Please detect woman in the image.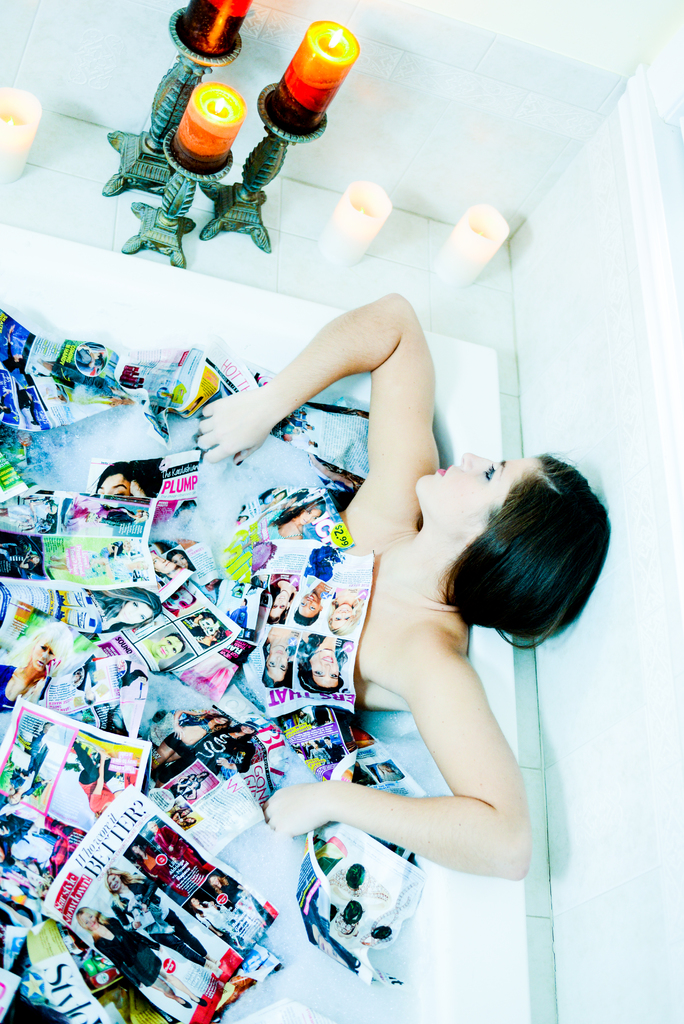
box(131, 844, 163, 872).
